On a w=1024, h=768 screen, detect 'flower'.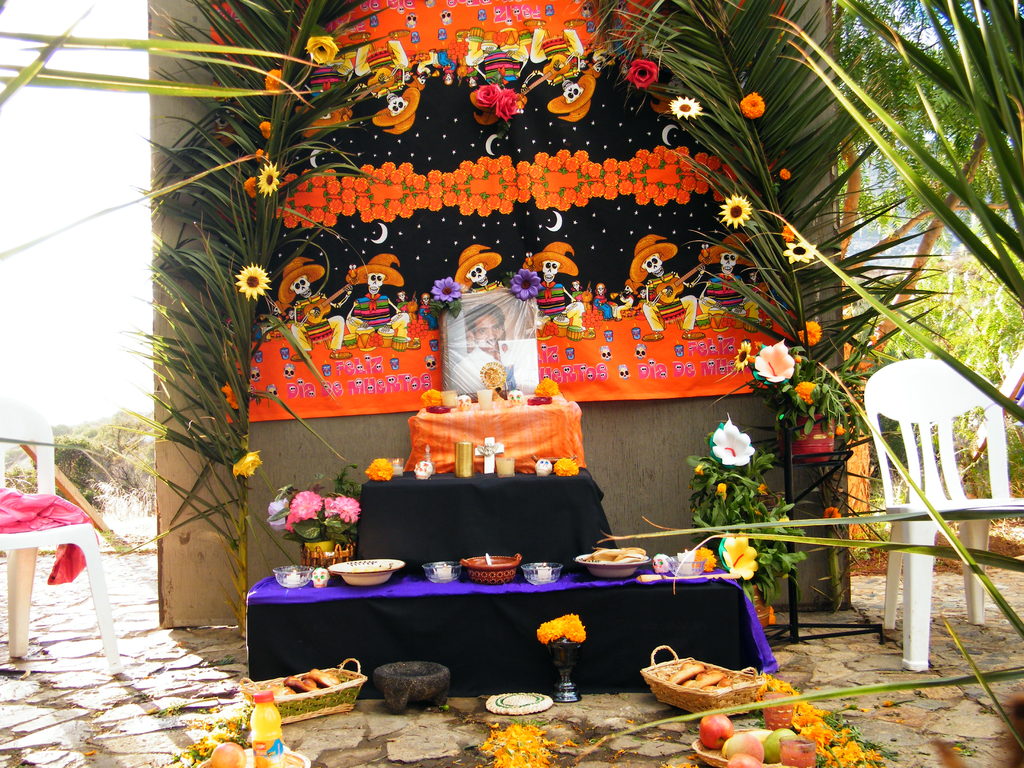
<region>262, 70, 276, 93</region>.
